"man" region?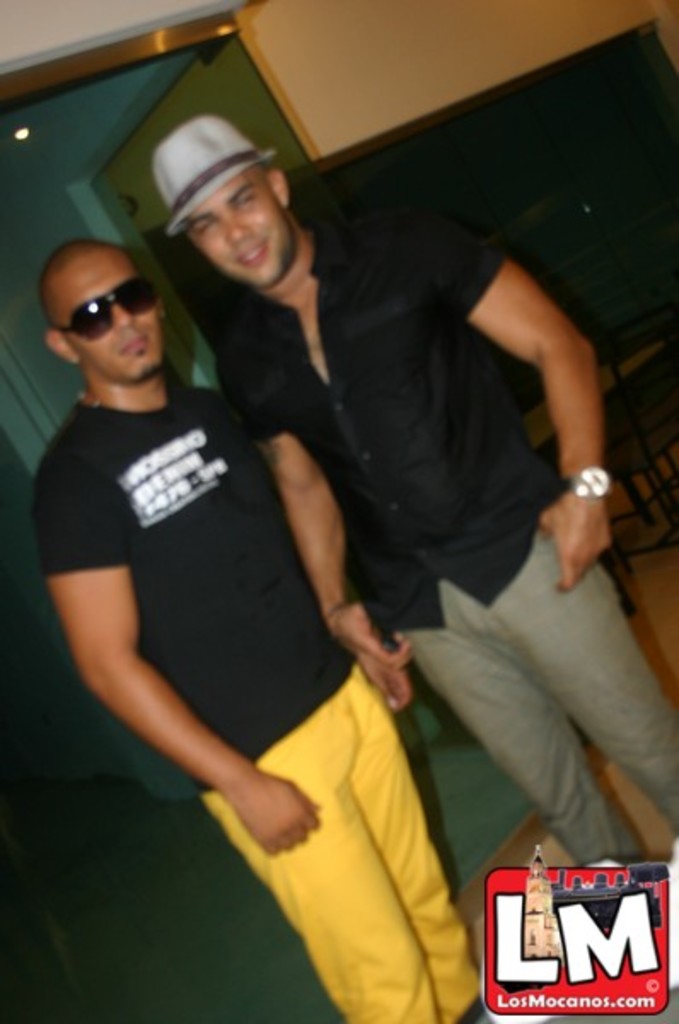
(left=46, top=237, right=495, bottom=1022)
